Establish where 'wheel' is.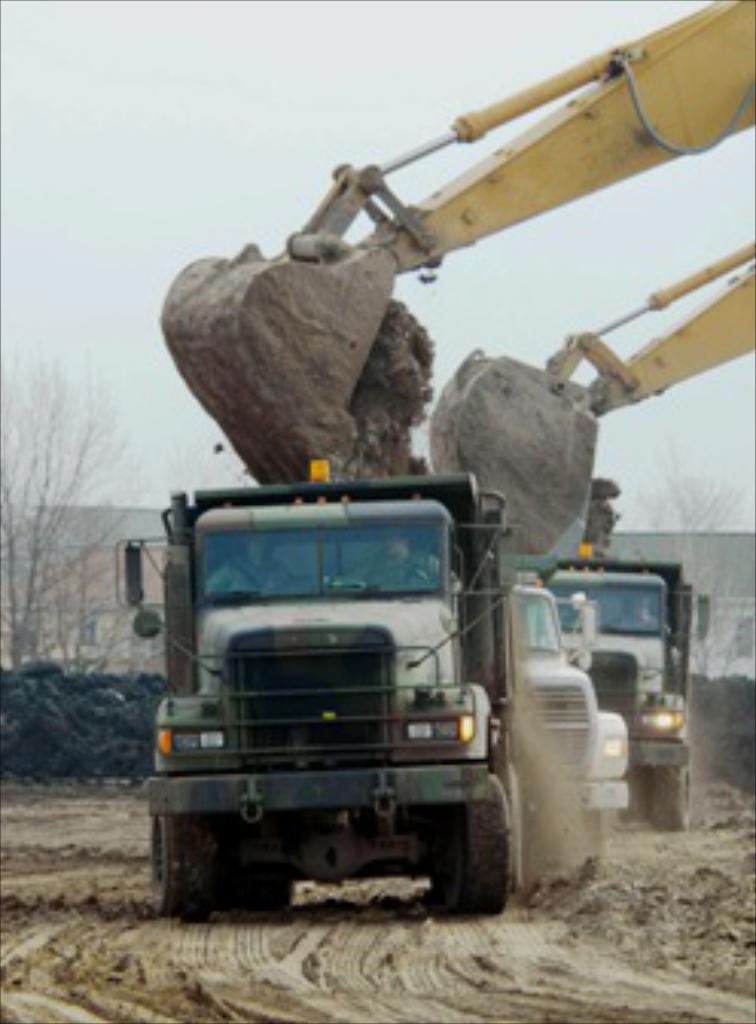
Established at (607,765,649,838).
